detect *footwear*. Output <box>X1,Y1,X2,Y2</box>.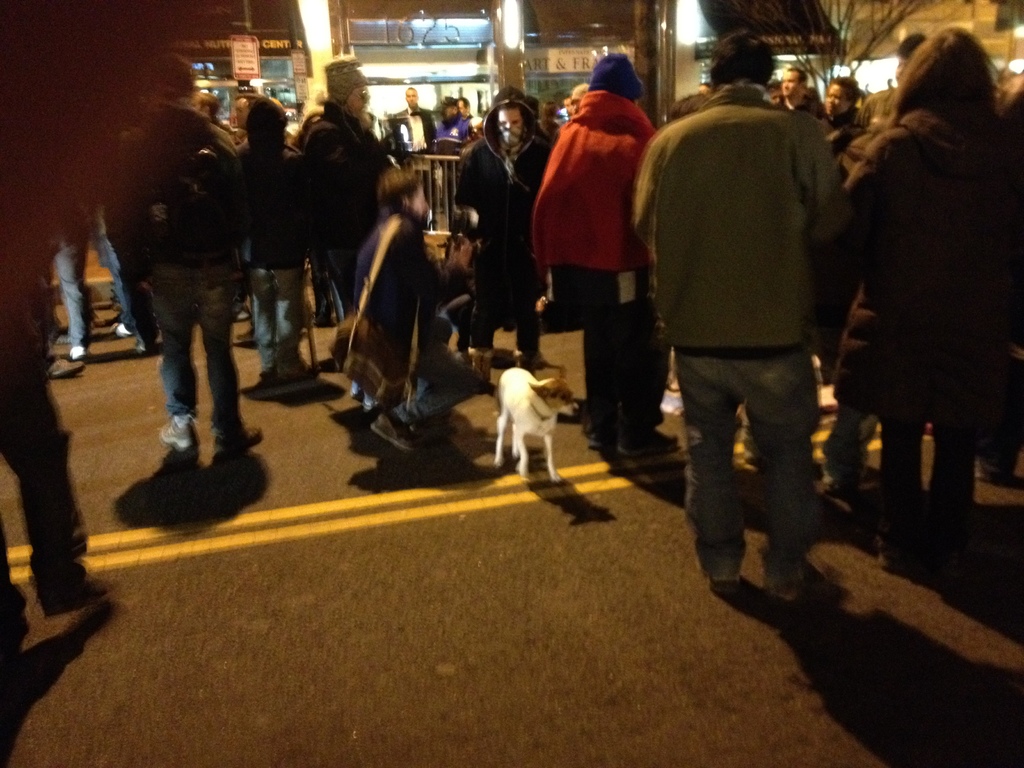
<box>40,570,118,616</box>.
